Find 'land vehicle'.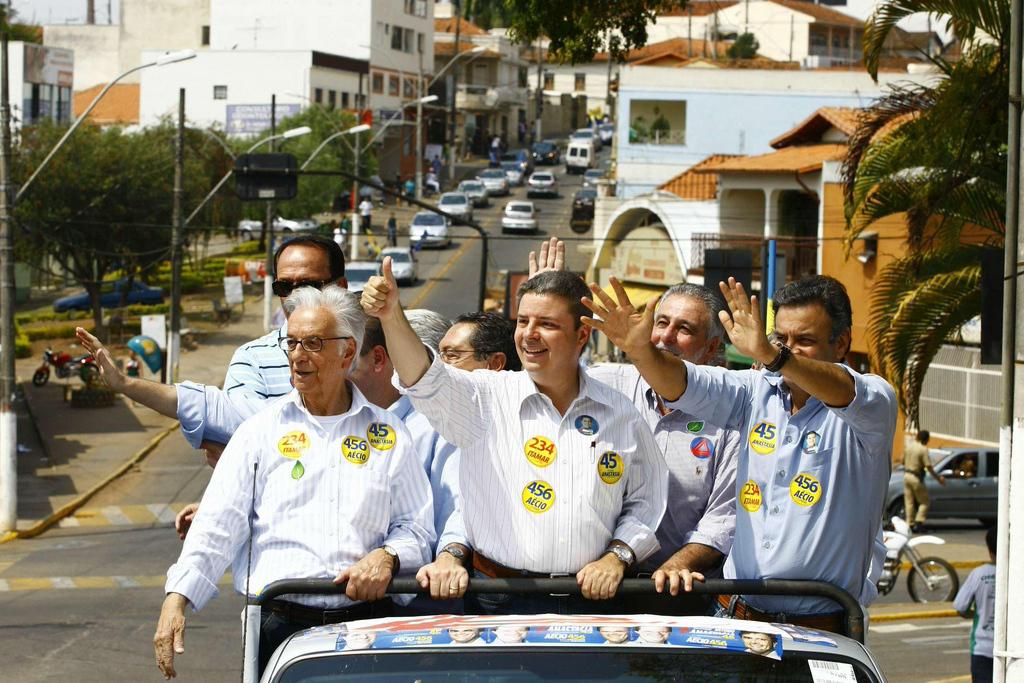
crop(505, 201, 538, 229).
